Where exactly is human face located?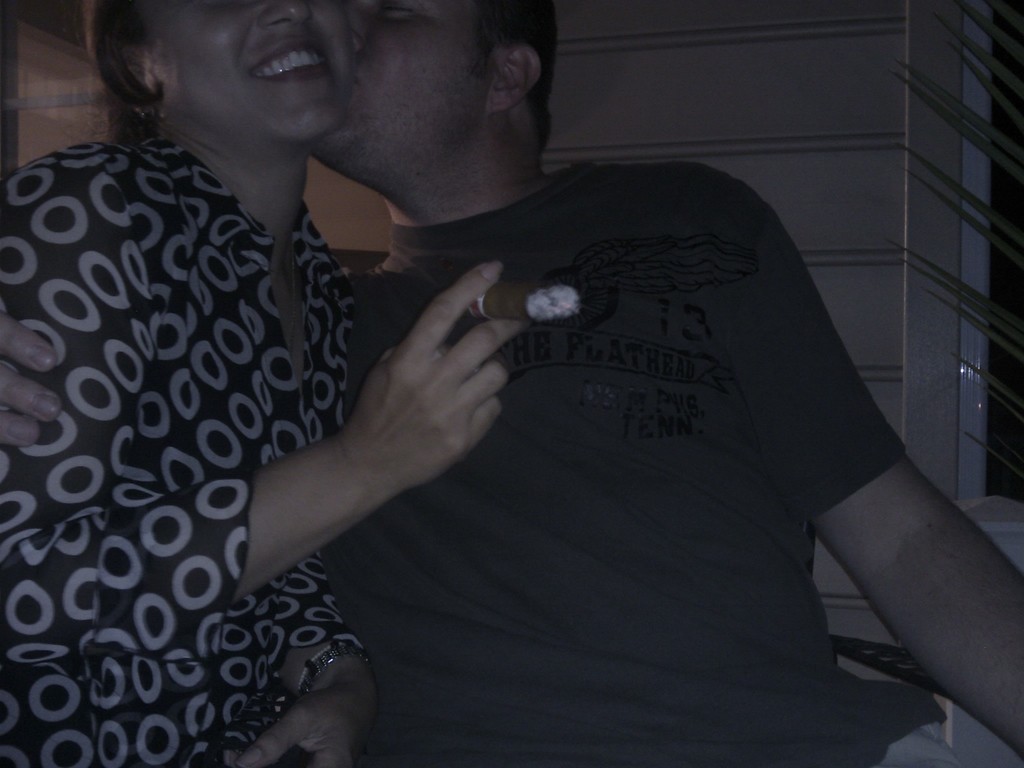
Its bounding box is bbox=(148, 0, 359, 146).
